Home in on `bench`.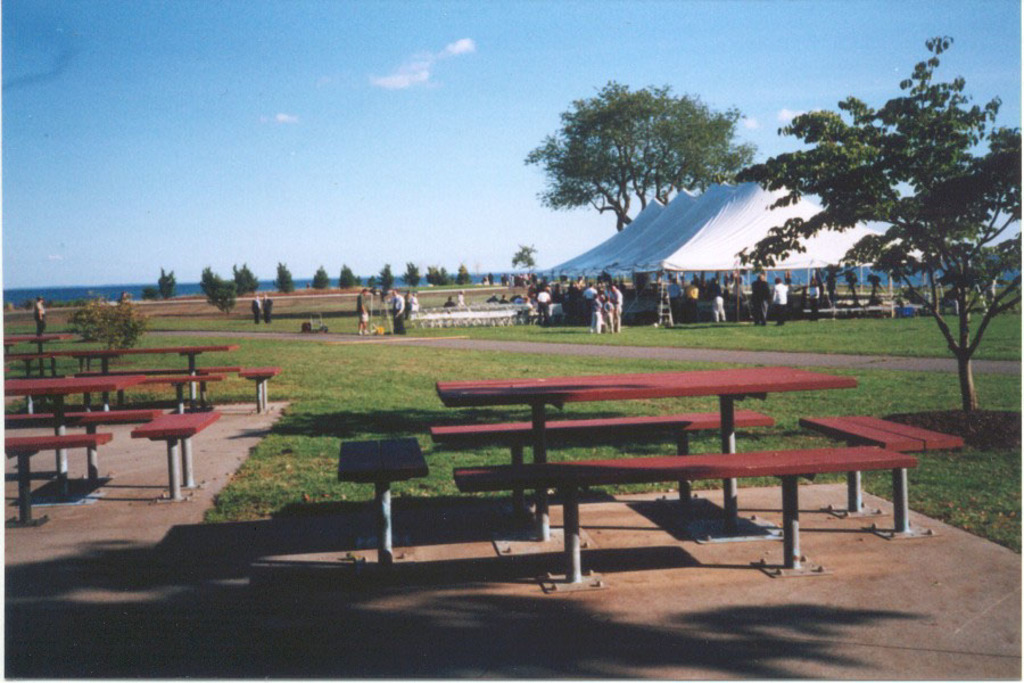
Homed in at rect(801, 412, 960, 538).
